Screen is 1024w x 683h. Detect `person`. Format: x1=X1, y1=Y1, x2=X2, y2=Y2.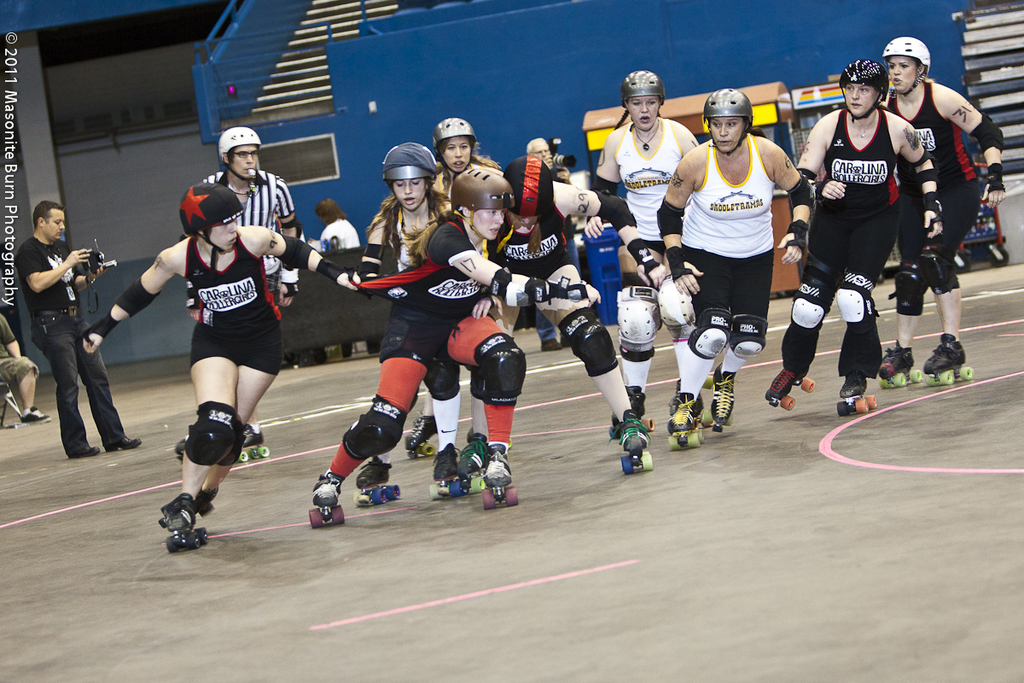
x1=187, y1=125, x2=301, y2=461.
